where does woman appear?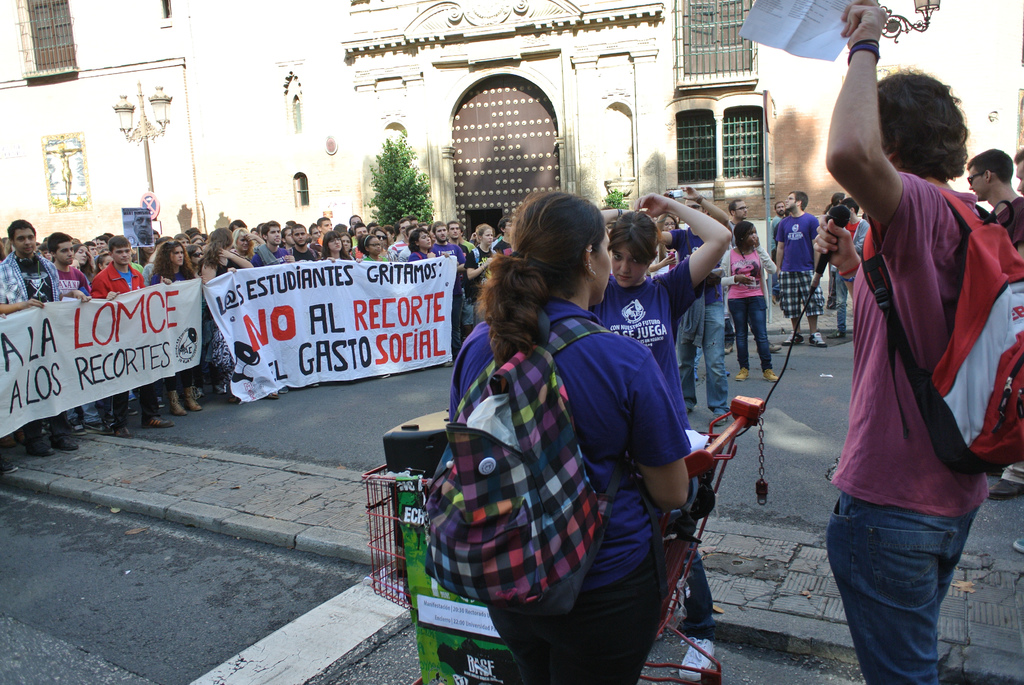
Appears at <box>147,242,191,413</box>.
